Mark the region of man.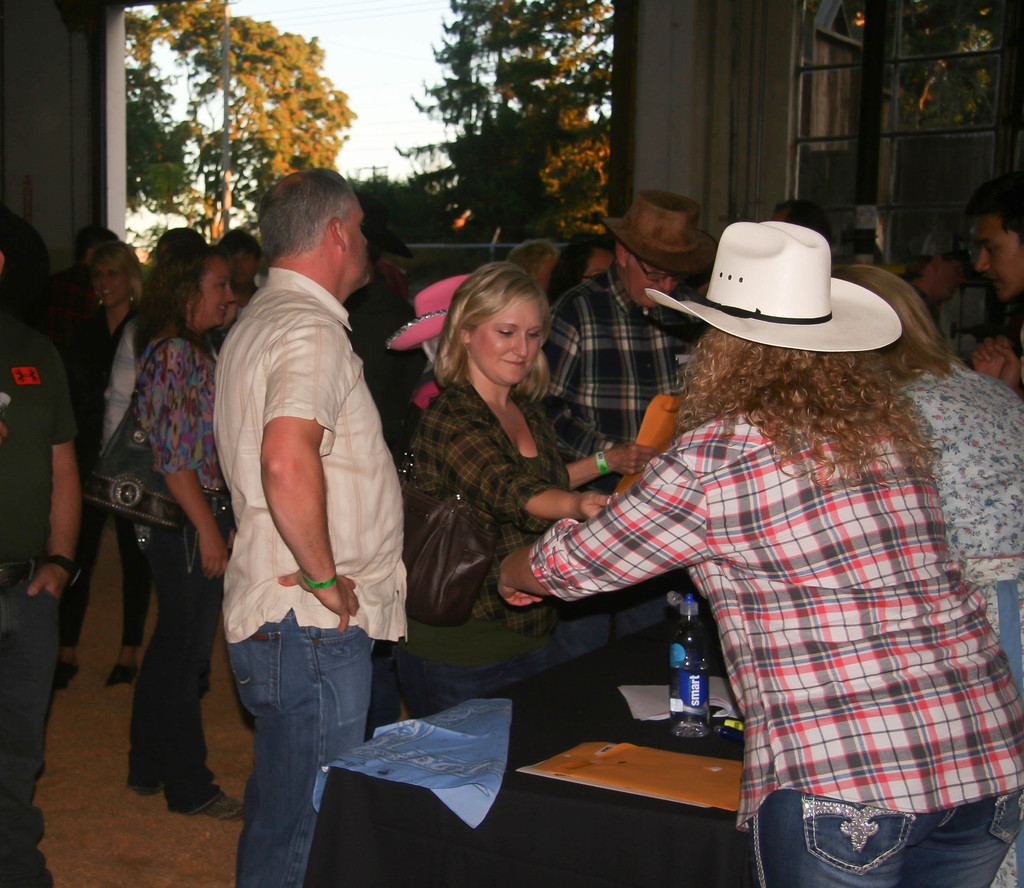
Region: locate(539, 189, 716, 481).
